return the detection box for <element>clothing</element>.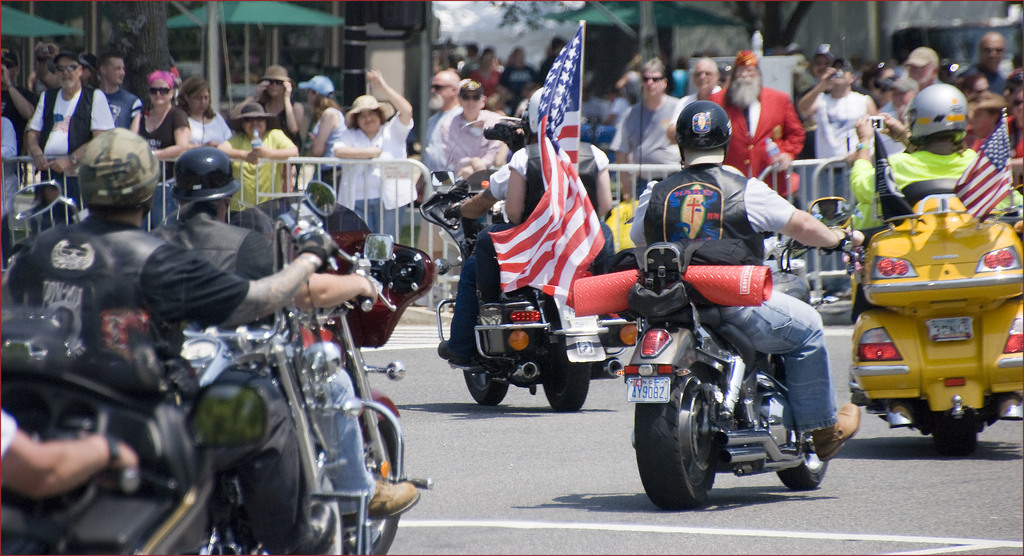
bbox(135, 112, 188, 176).
